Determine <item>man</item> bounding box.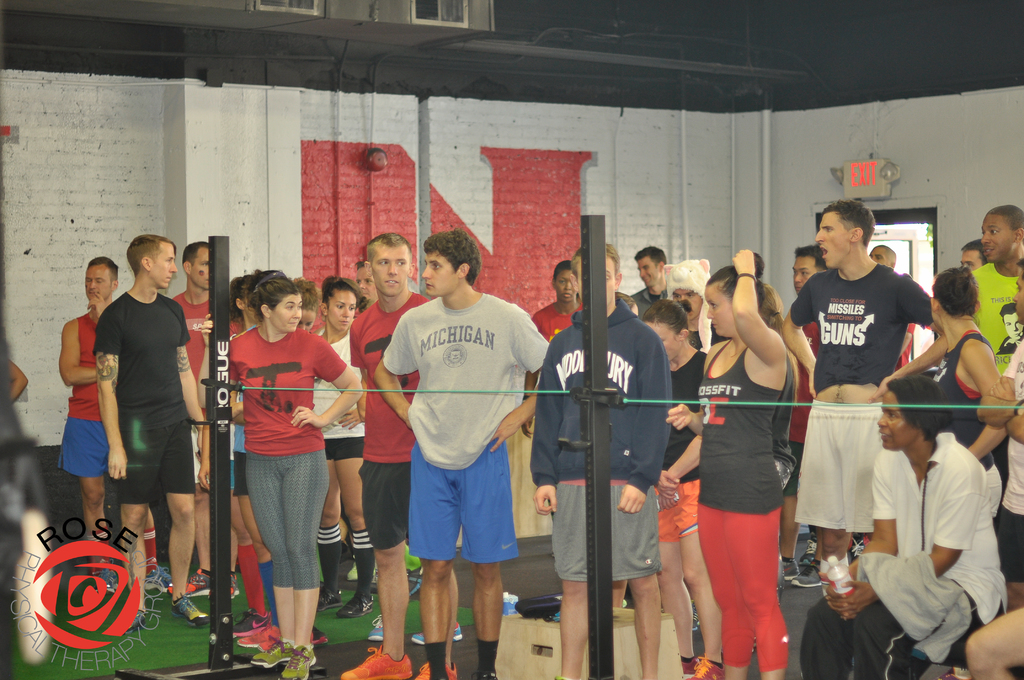
Determined: select_region(959, 239, 986, 271).
